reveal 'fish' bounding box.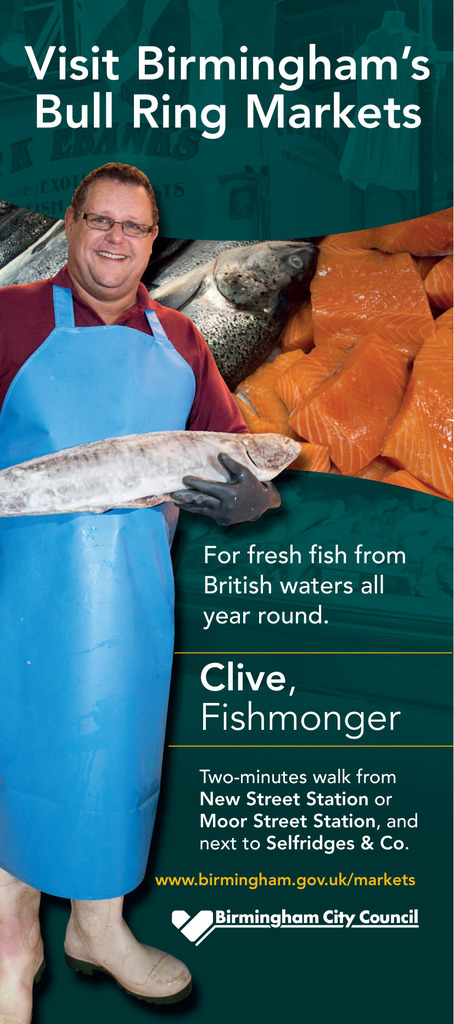
Revealed: <region>152, 243, 320, 392</region>.
